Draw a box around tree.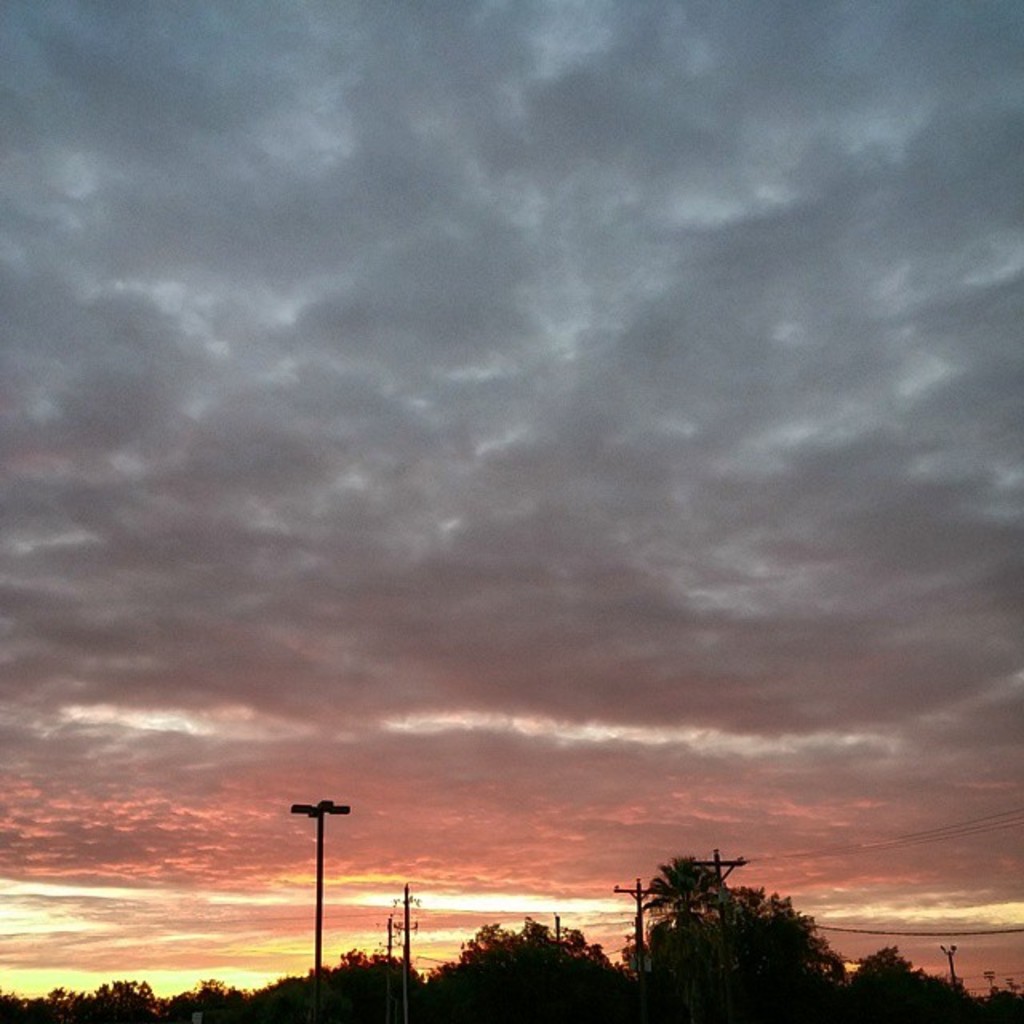
846:944:986:1022.
